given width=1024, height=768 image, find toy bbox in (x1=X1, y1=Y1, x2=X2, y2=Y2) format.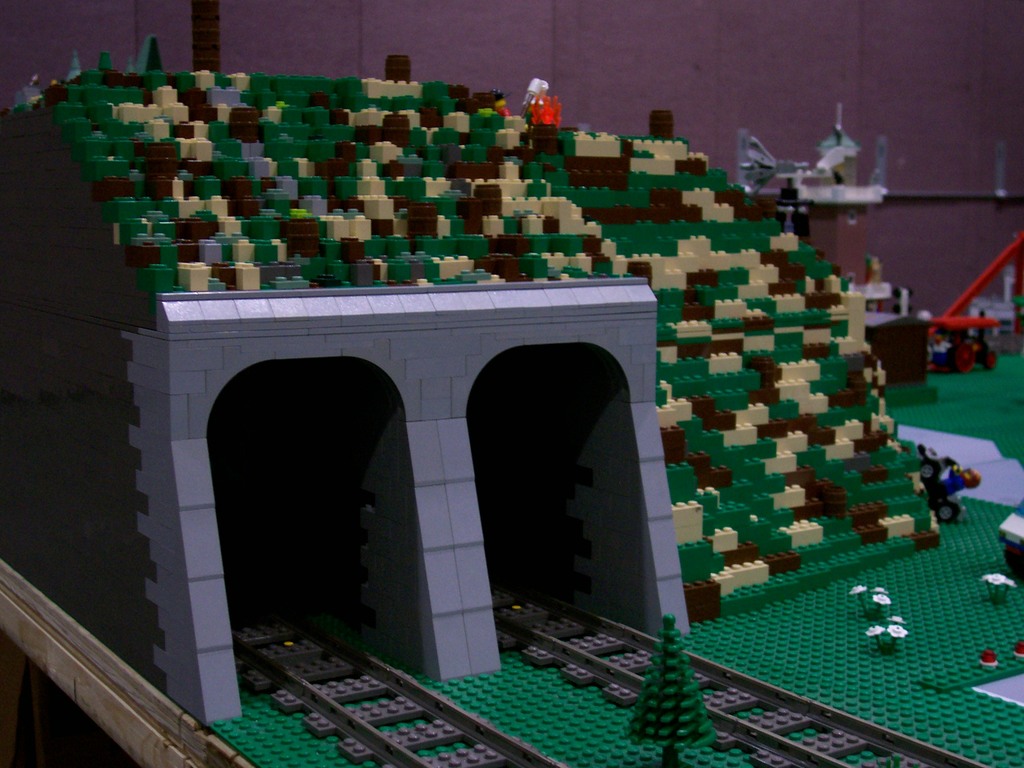
(x1=920, y1=451, x2=995, y2=535).
